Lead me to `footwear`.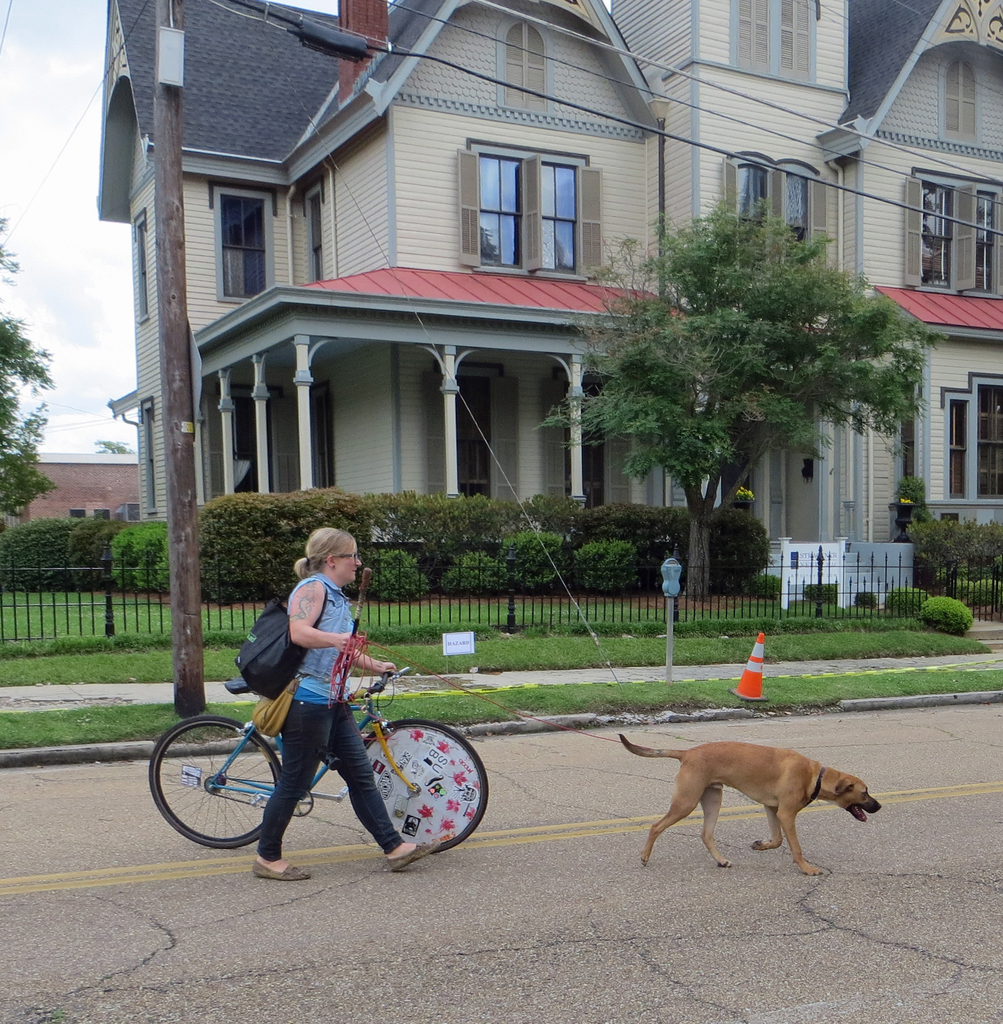
Lead to region(249, 859, 312, 881).
